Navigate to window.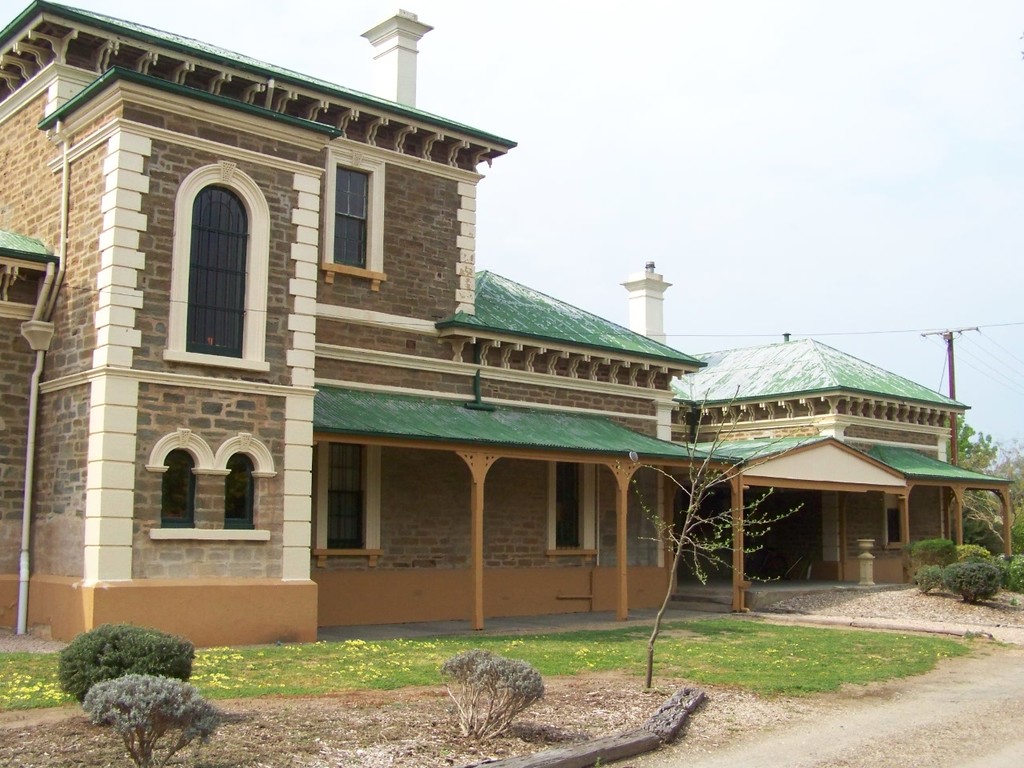
Navigation target: [left=163, top=159, right=270, bottom=375].
